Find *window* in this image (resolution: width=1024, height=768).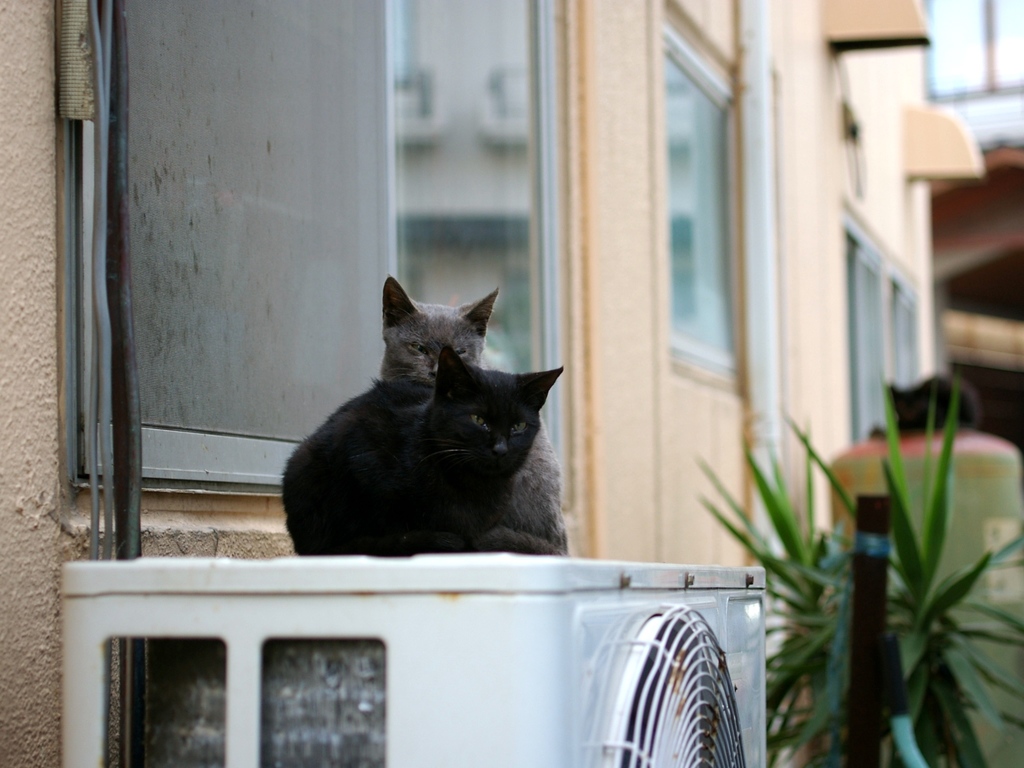
(x1=845, y1=221, x2=927, y2=450).
